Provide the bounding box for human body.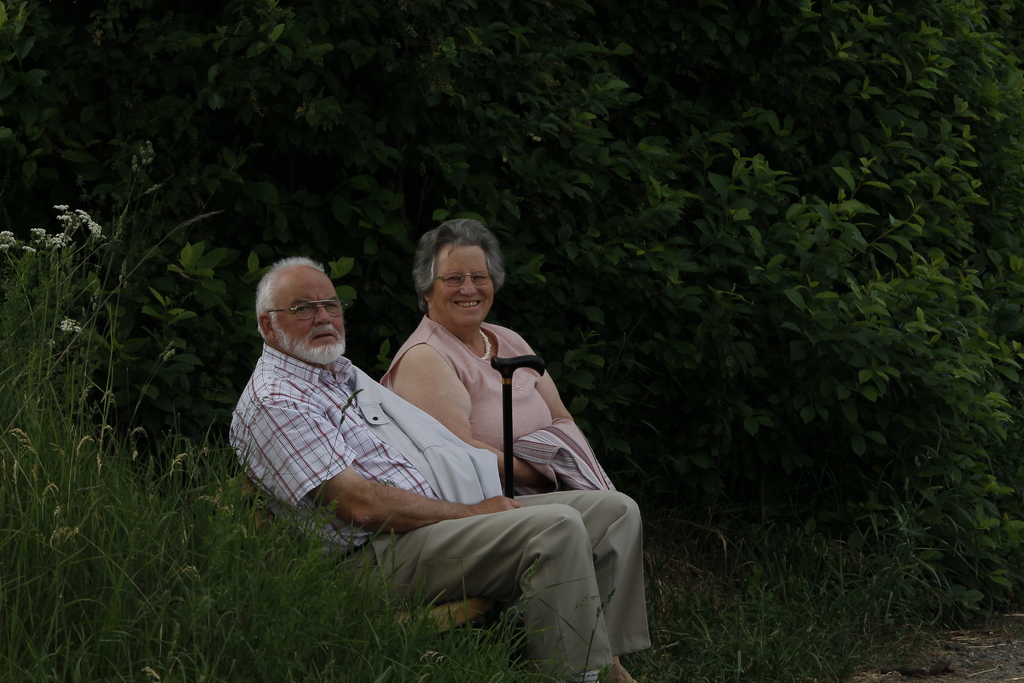
left=372, top=313, right=615, bottom=493.
